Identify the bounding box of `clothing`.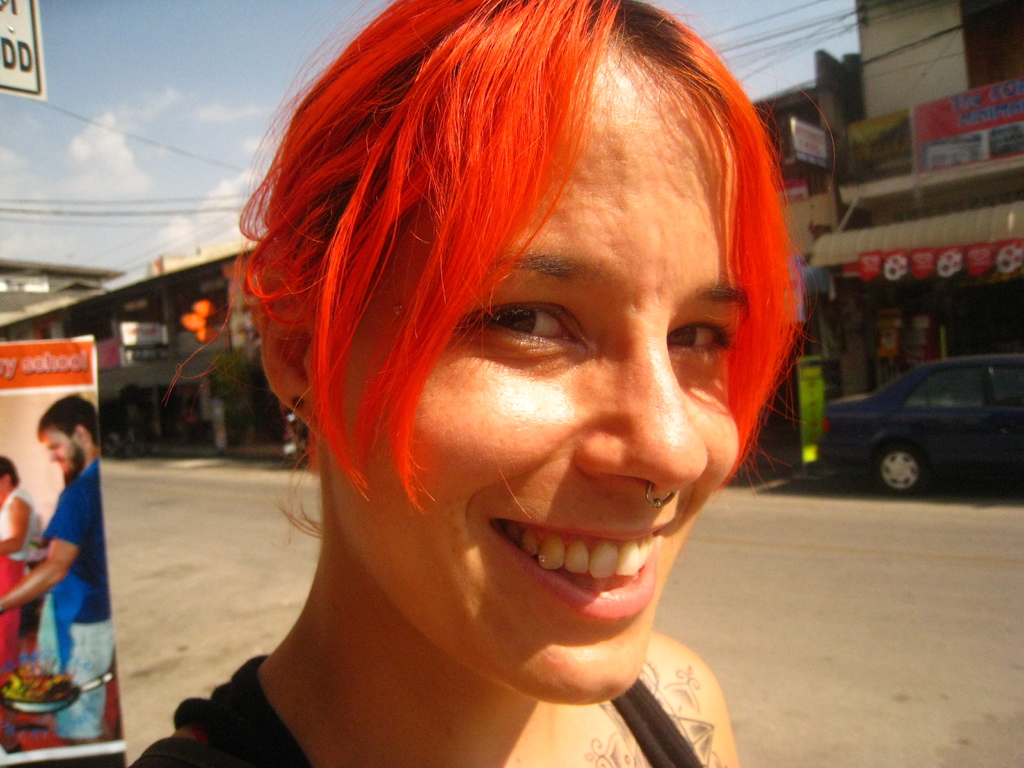
box(120, 645, 705, 767).
